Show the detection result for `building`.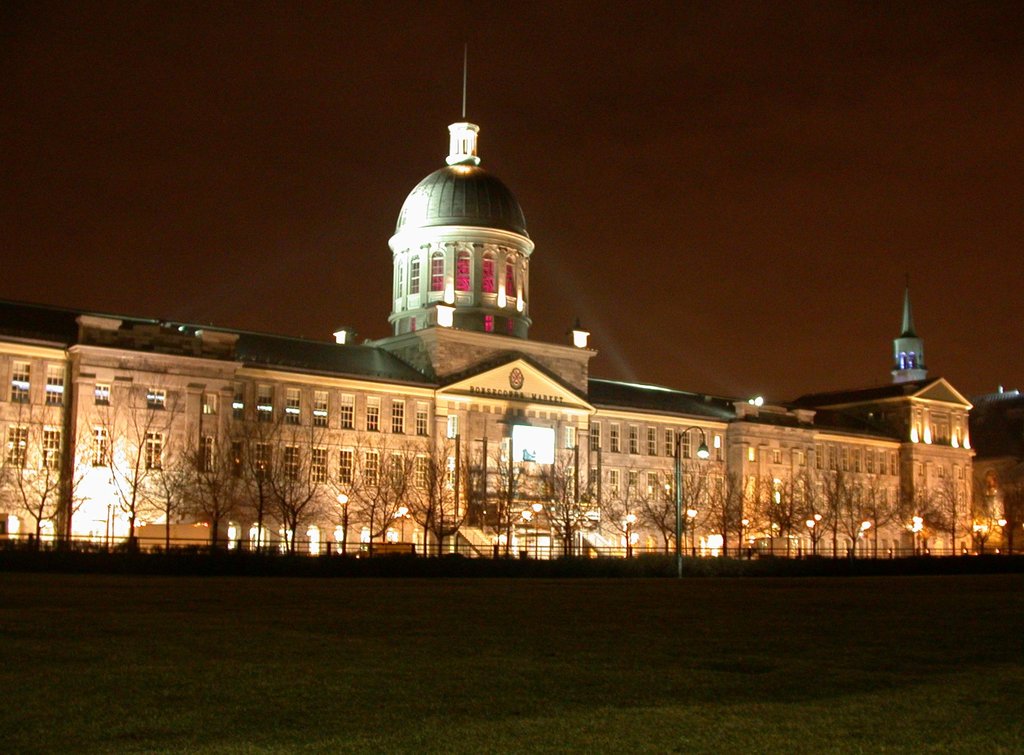
Rect(977, 388, 1023, 551).
